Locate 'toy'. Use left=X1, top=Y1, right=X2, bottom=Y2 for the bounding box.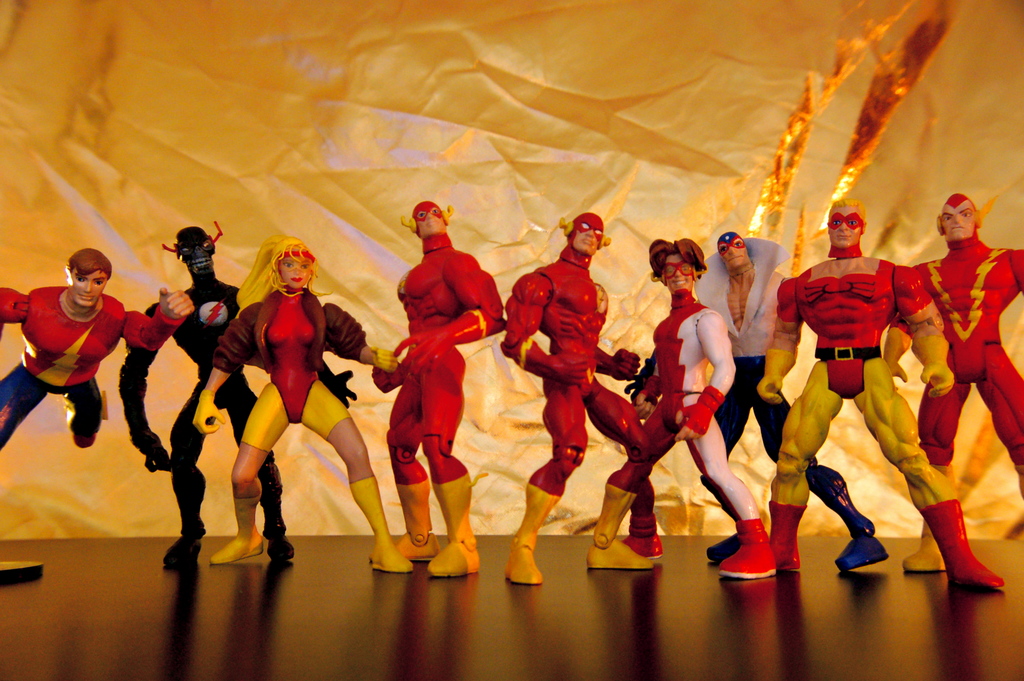
left=623, top=236, right=774, bottom=578.
